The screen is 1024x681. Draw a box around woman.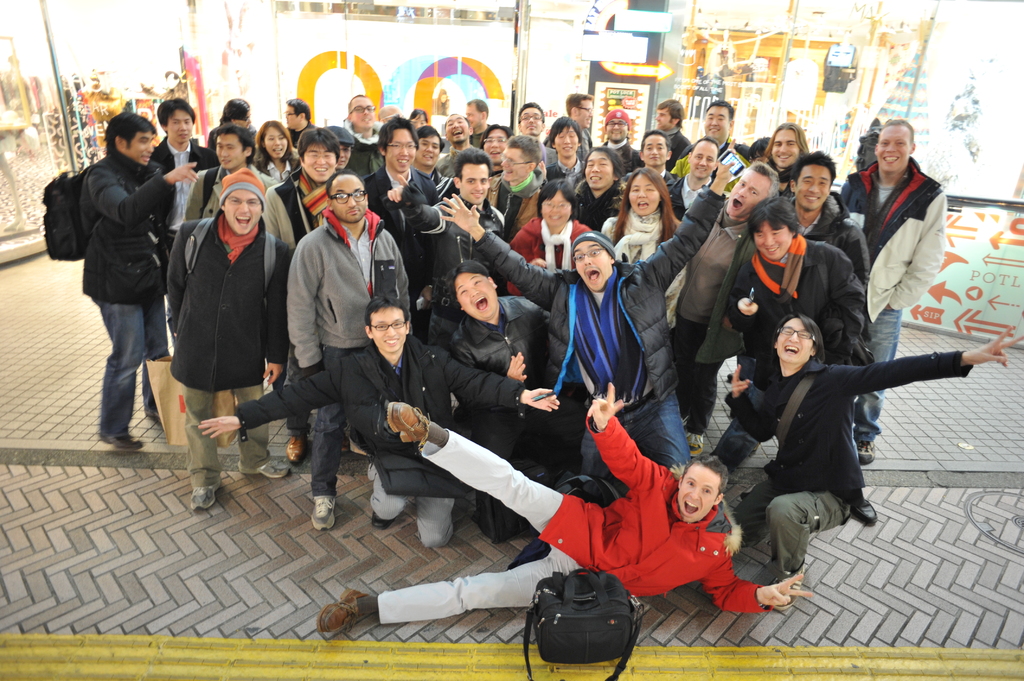
bbox=[406, 104, 426, 129].
